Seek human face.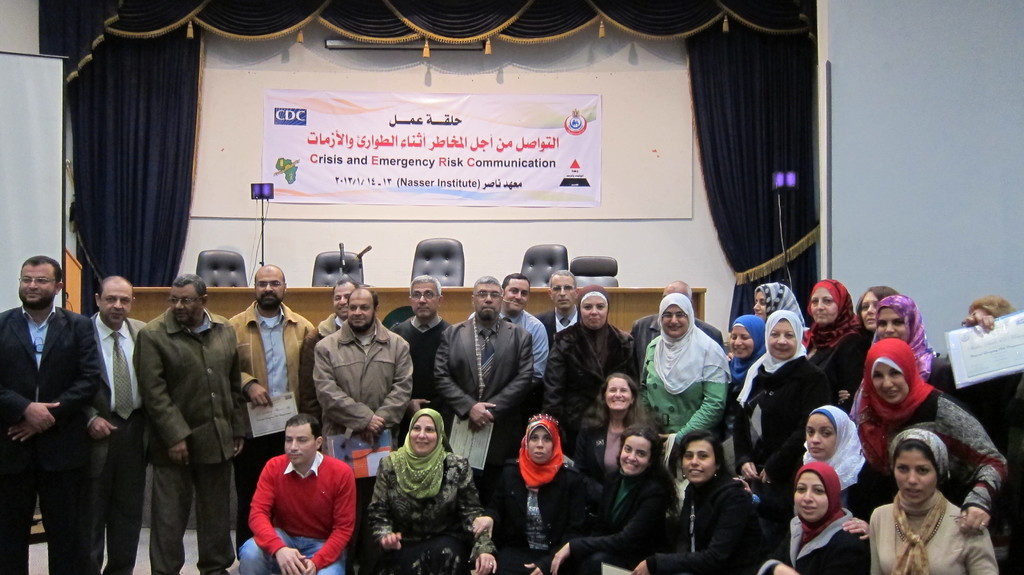
bbox=(816, 286, 841, 325).
